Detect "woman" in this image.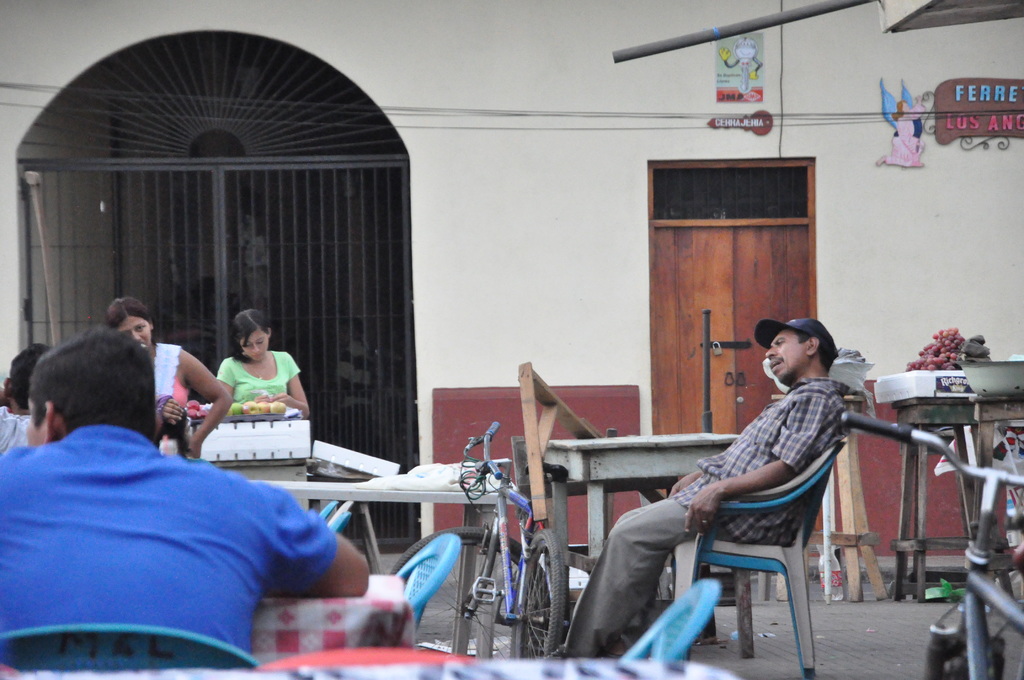
Detection: [left=105, top=297, right=232, bottom=459].
